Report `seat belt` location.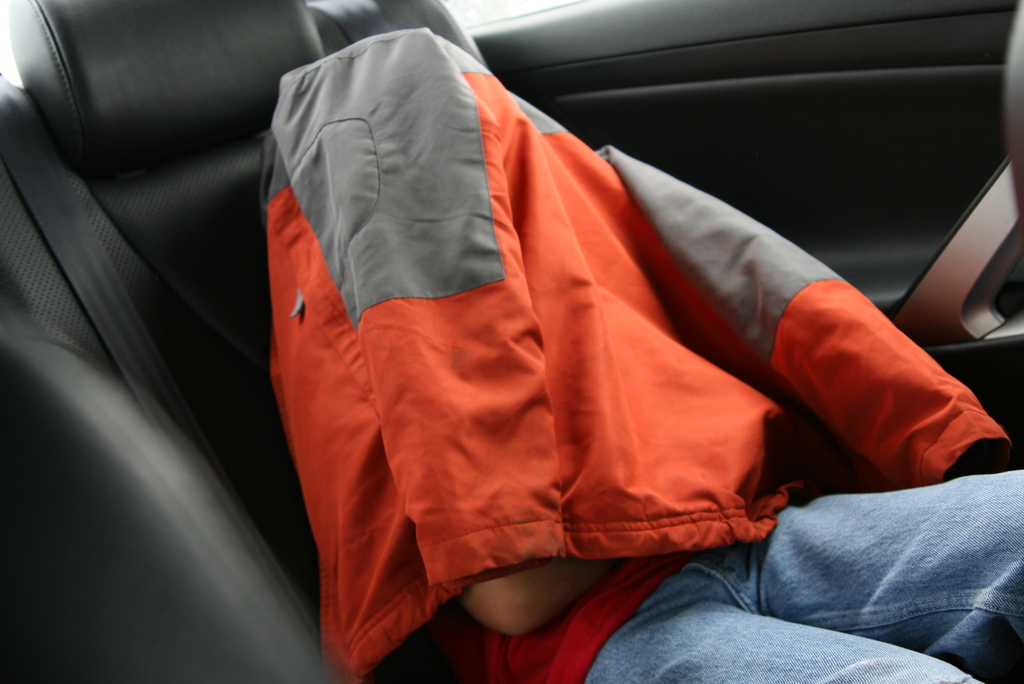
Report: box(3, 76, 324, 640).
